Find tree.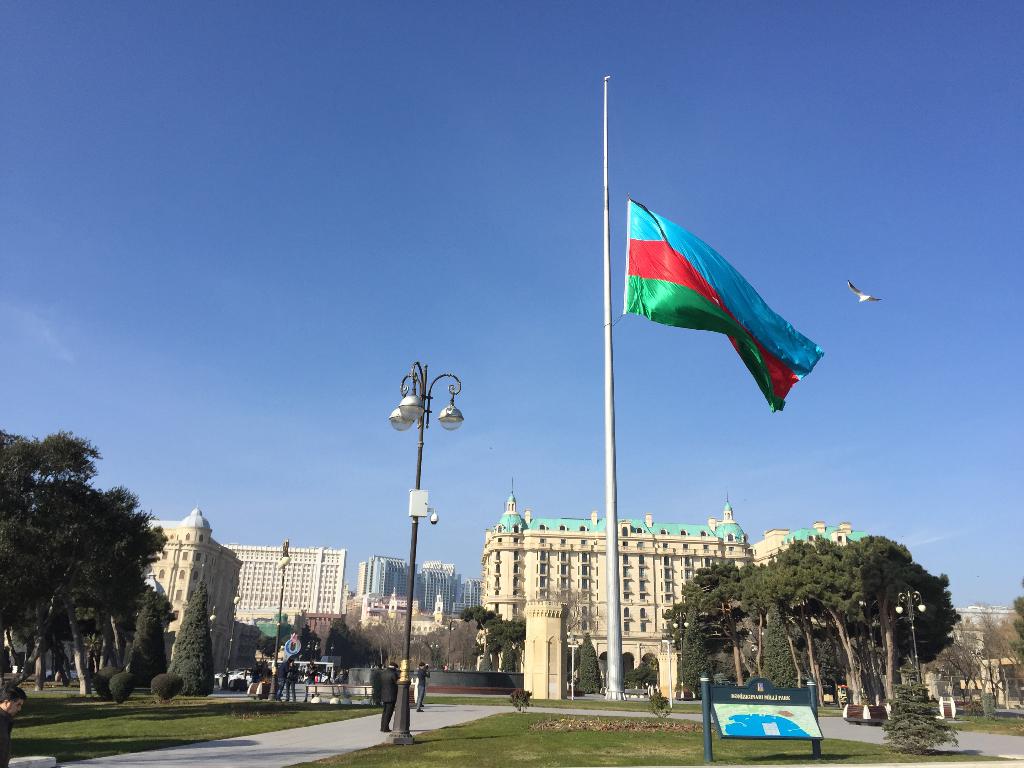
bbox=(985, 584, 1023, 701).
